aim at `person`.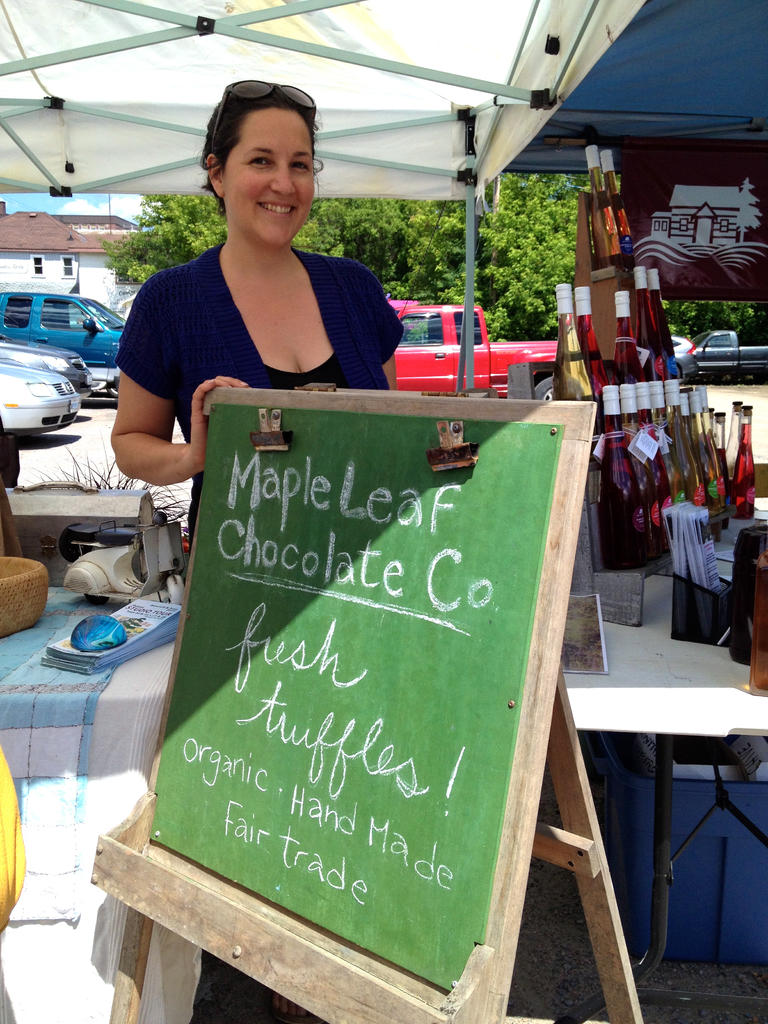
Aimed at 134 68 423 465.
